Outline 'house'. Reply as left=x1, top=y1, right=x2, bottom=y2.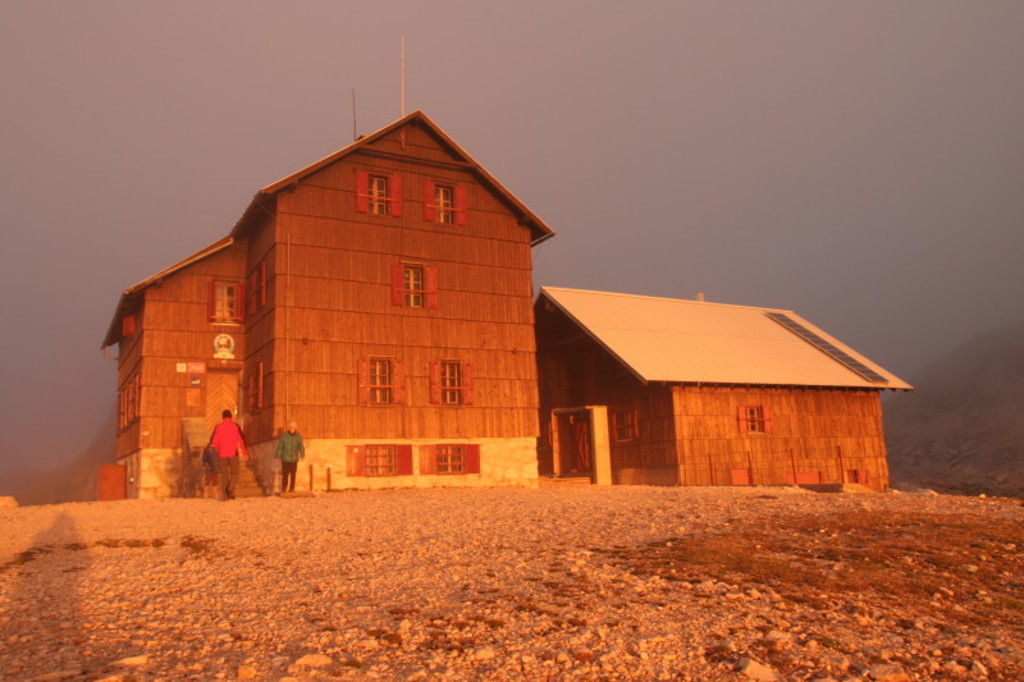
left=513, top=274, right=908, bottom=498.
